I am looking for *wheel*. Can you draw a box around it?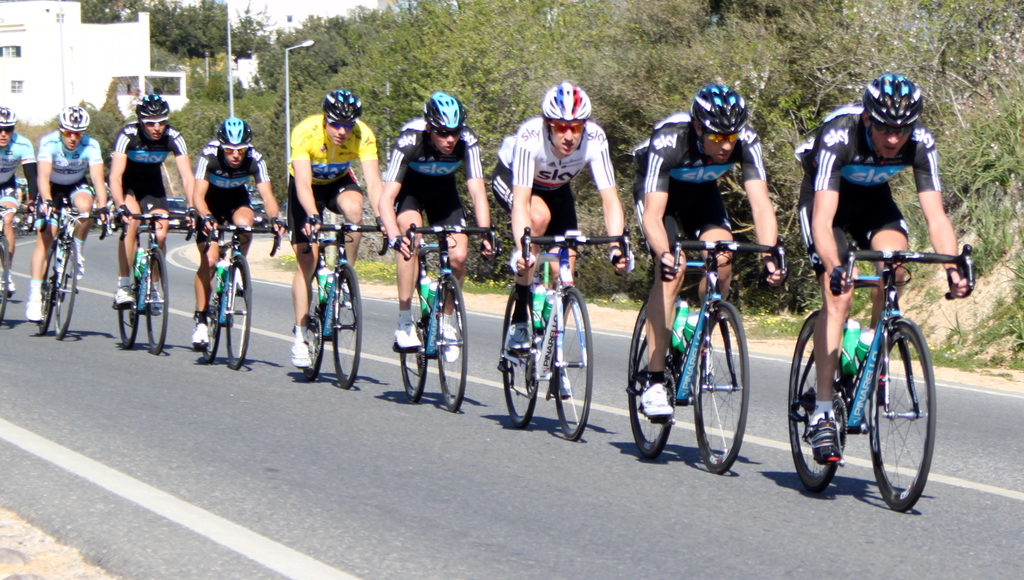
Sure, the bounding box is locate(788, 310, 845, 492).
